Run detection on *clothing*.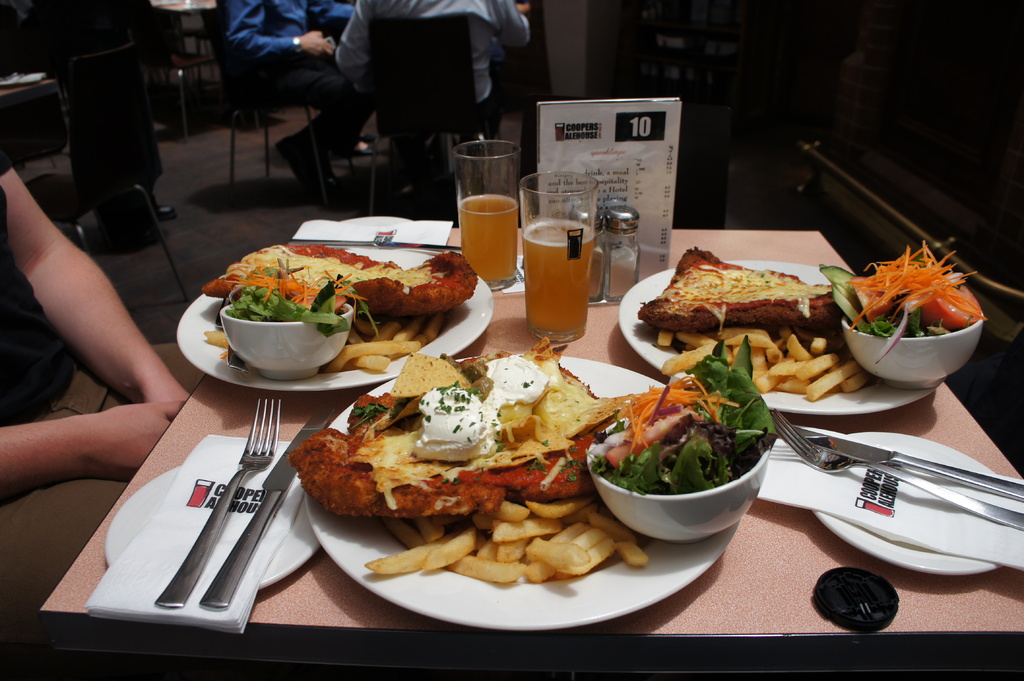
Result: (227, 0, 374, 163).
